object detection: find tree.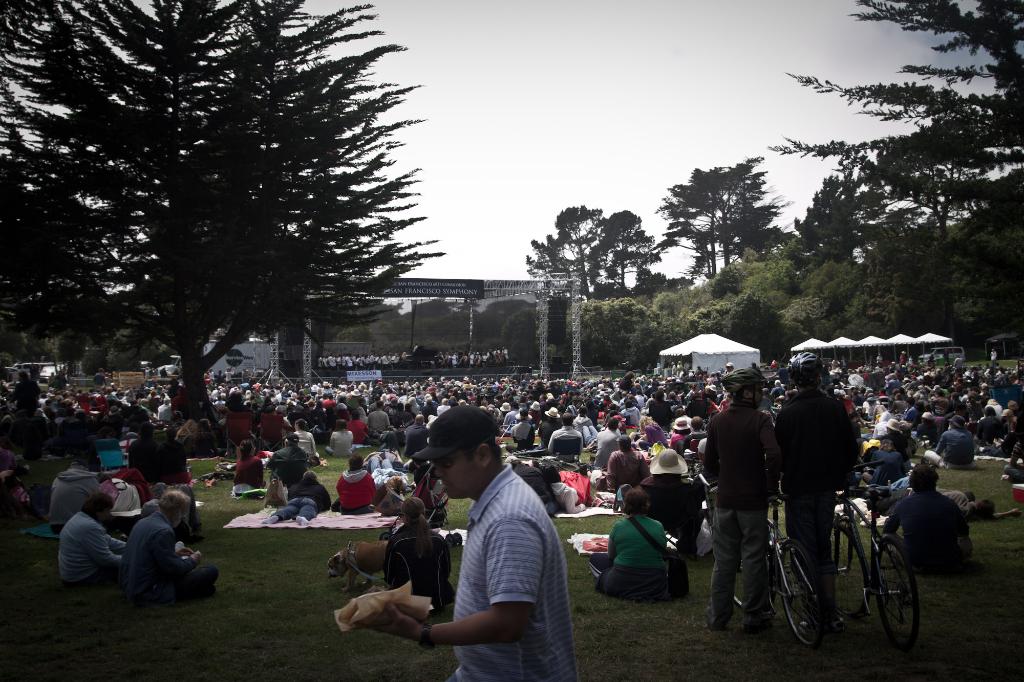
(810, 171, 903, 258).
